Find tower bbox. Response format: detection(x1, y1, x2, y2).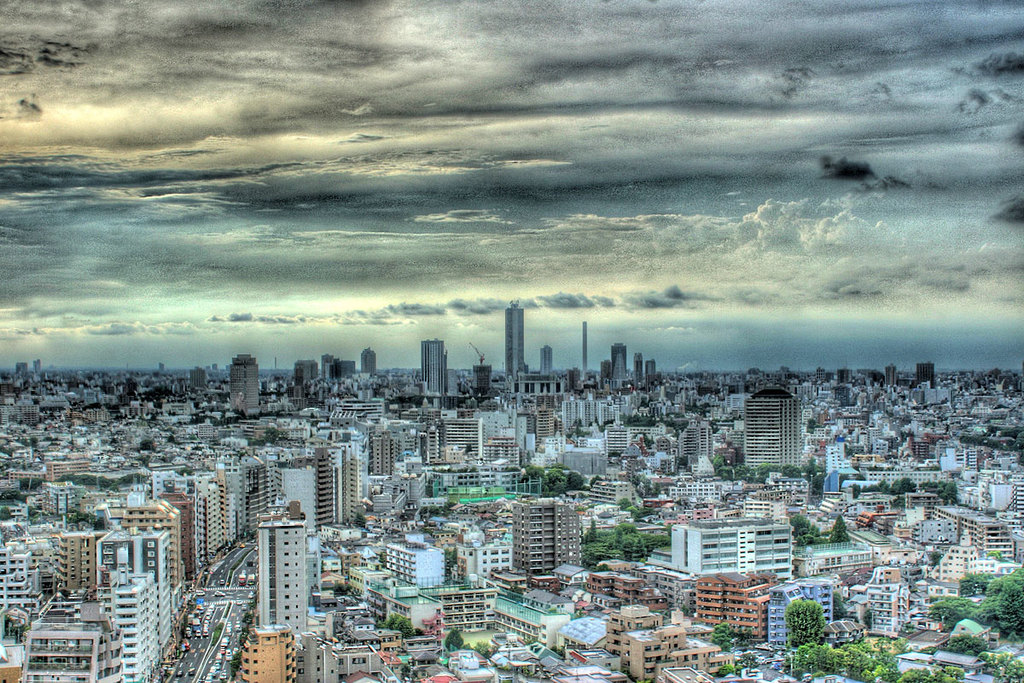
detection(105, 561, 164, 682).
